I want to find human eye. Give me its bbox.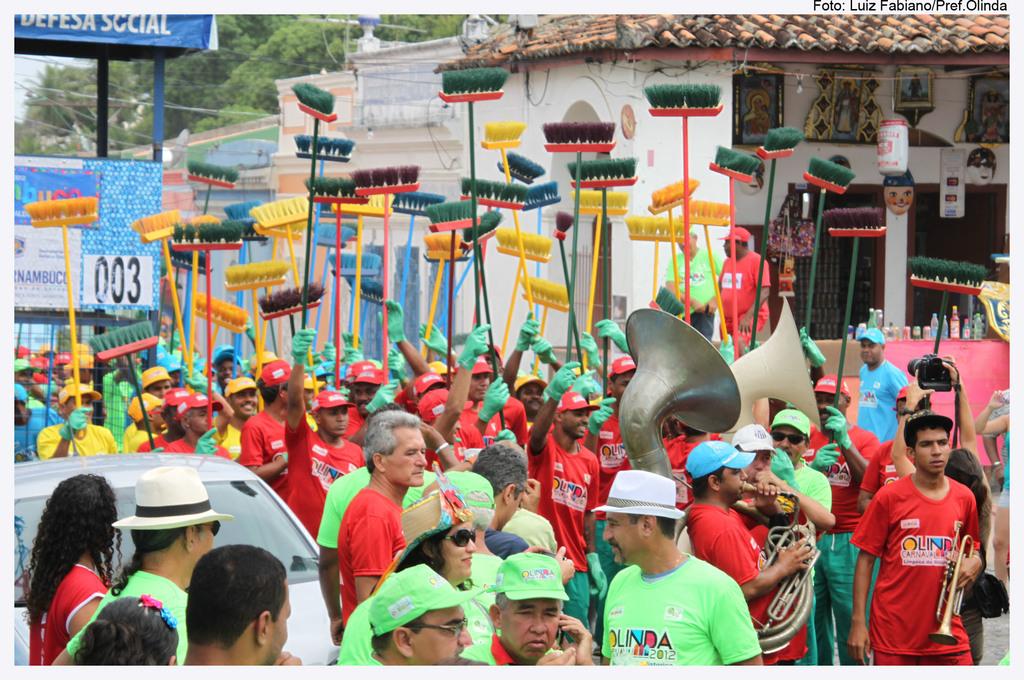
(328,409,337,416).
